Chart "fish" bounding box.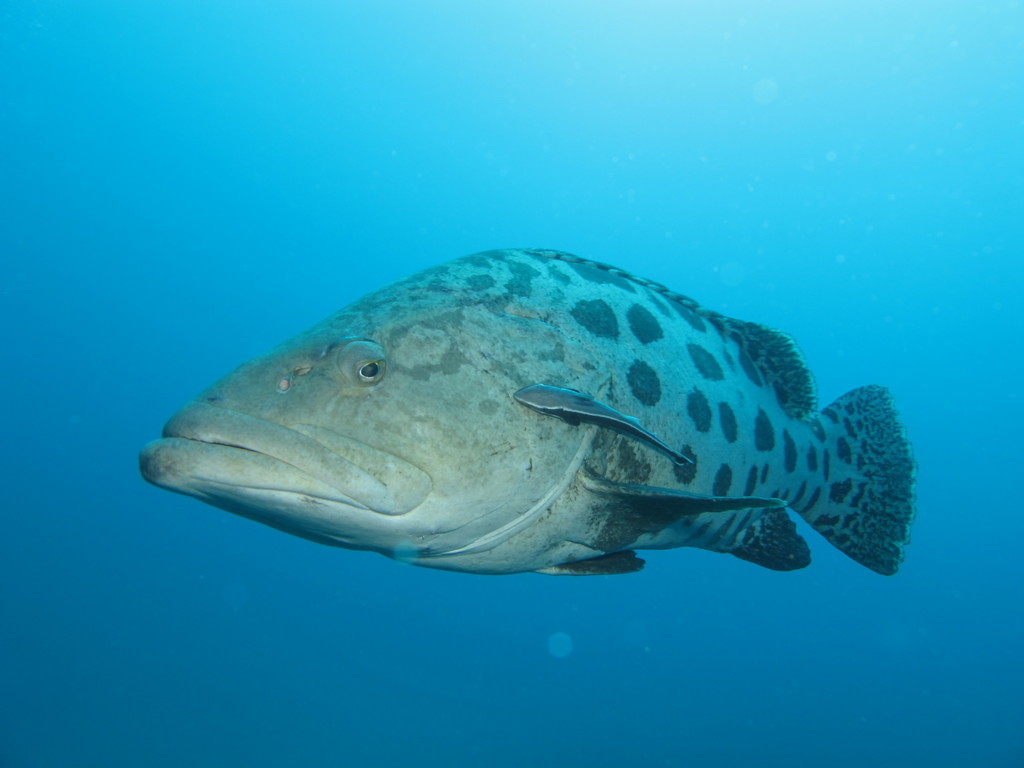
Charted: bbox(161, 243, 913, 635).
